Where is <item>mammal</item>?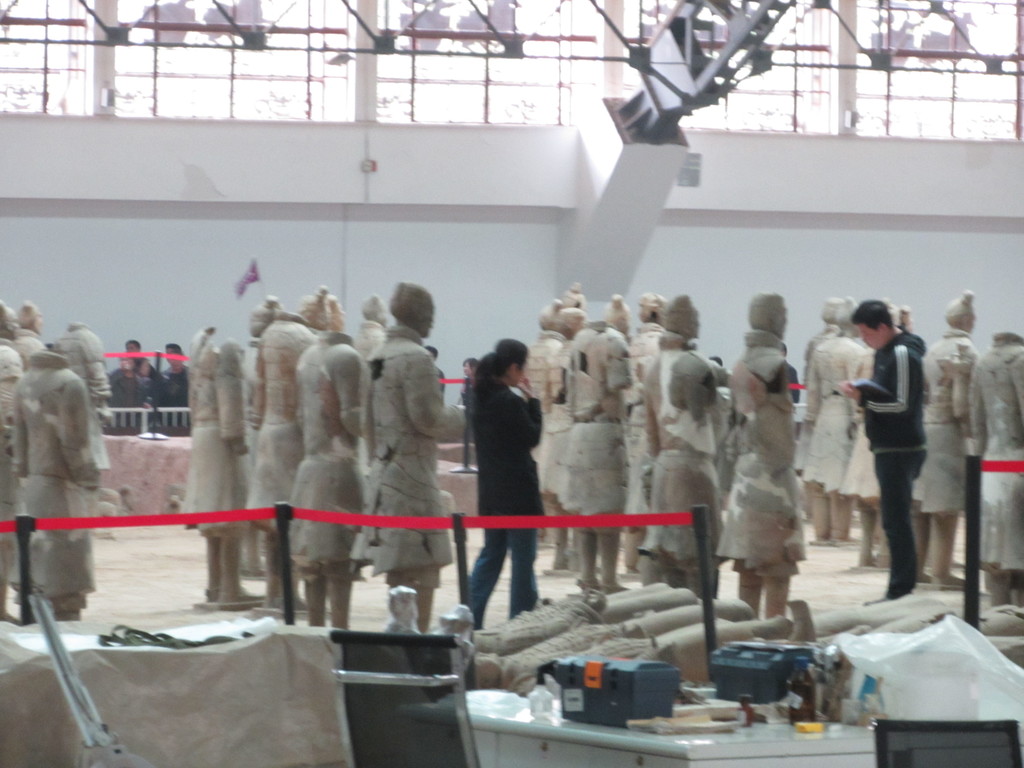
287 294 372 627.
